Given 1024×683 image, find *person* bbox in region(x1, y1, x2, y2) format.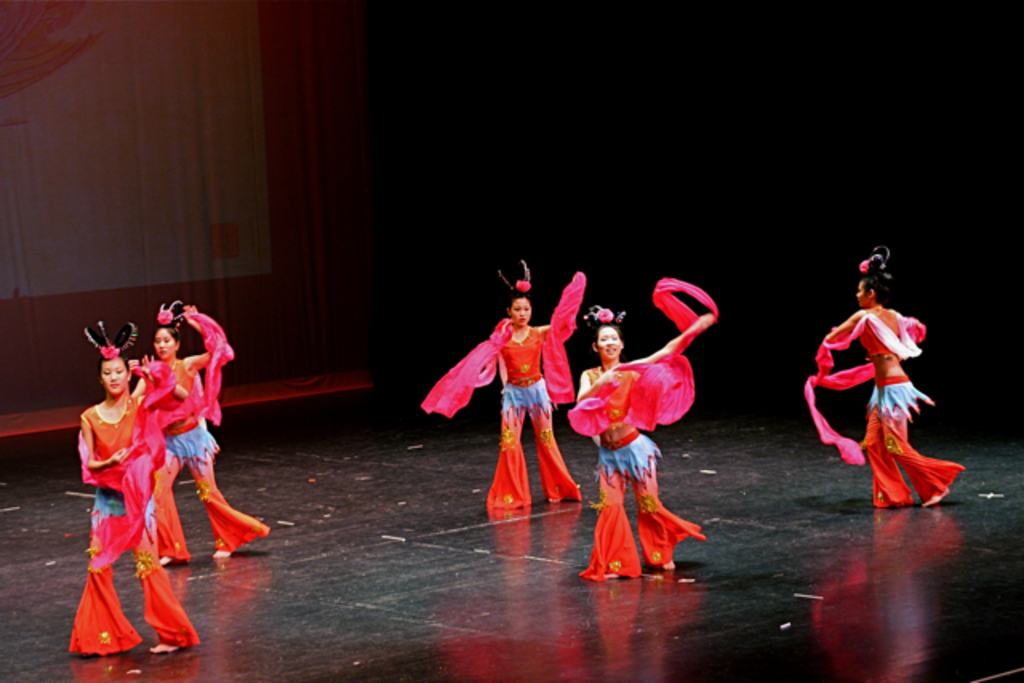
region(125, 290, 240, 557).
